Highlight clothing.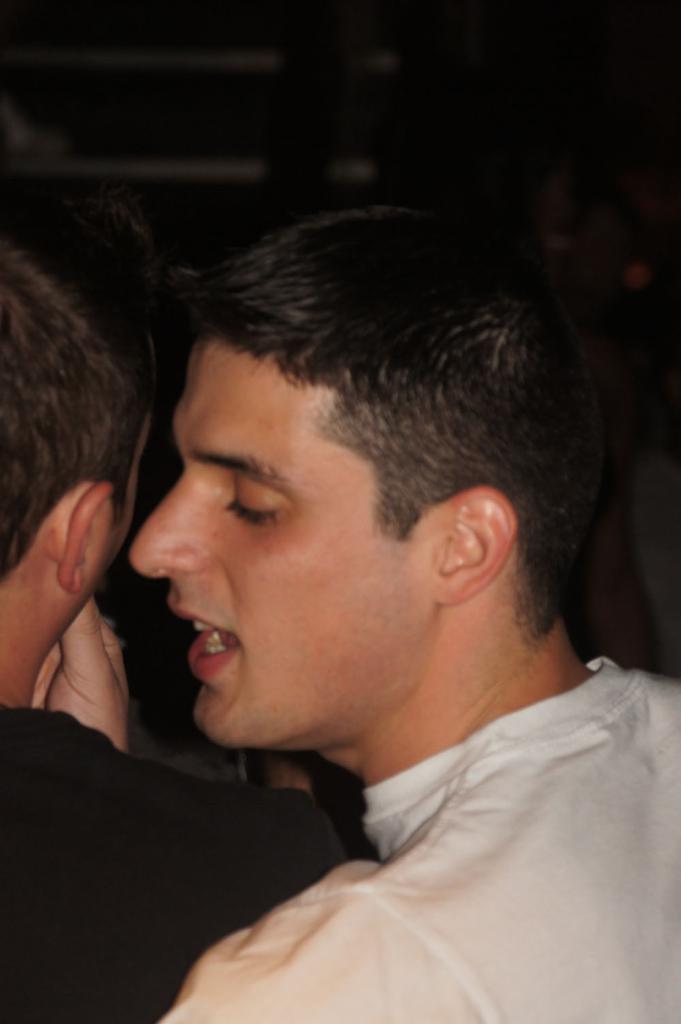
Highlighted region: [0,703,345,1023].
